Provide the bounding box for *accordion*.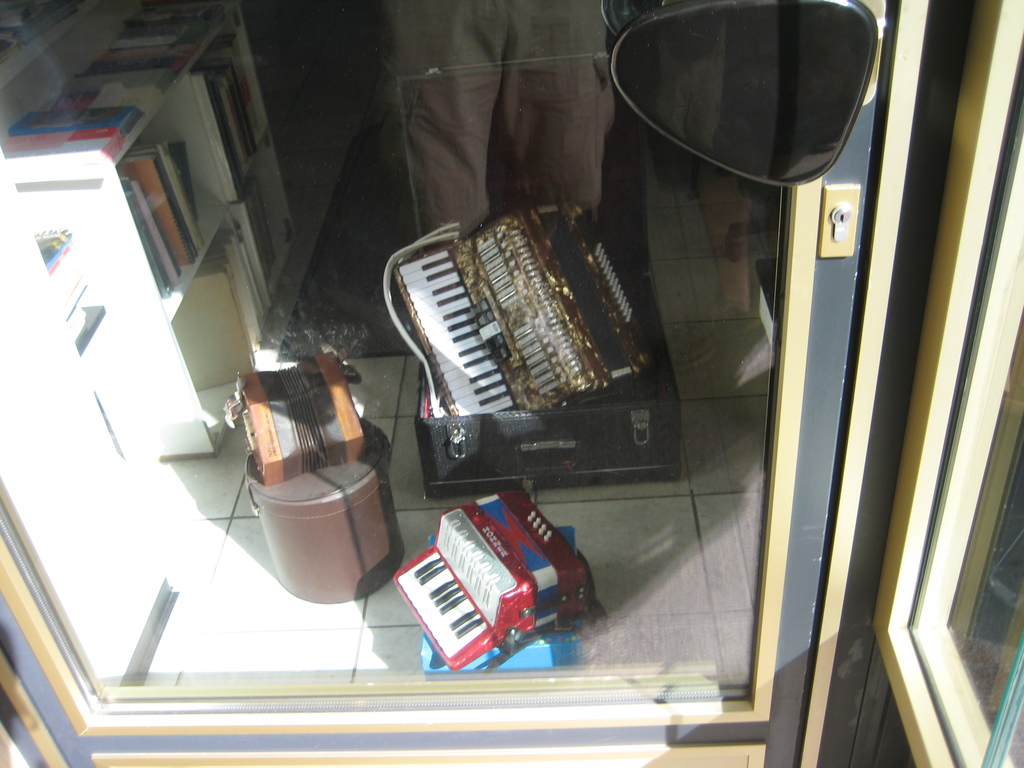
box=[391, 486, 601, 669].
